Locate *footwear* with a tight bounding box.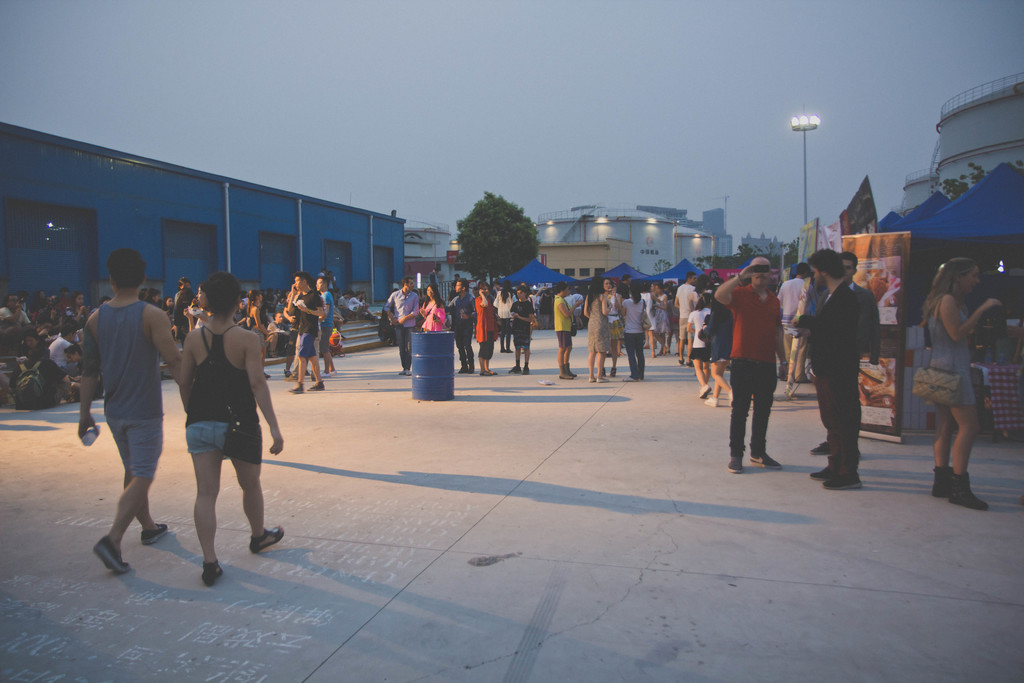
(806, 443, 839, 457).
